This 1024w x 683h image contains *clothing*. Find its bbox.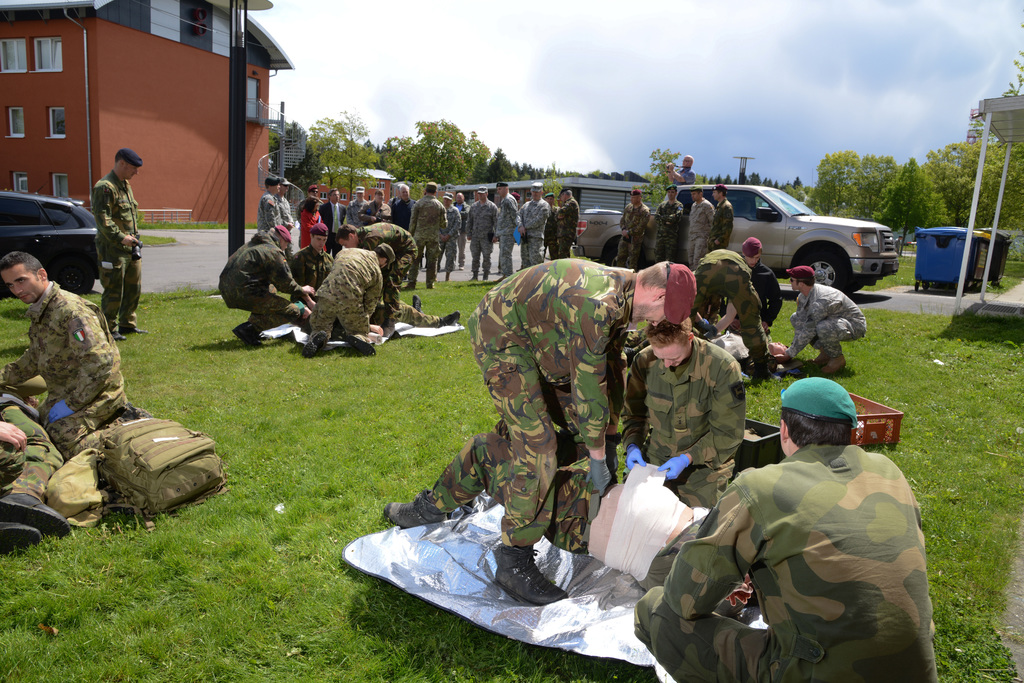
<bbox>300, 207, 333, 240</bbox>.
